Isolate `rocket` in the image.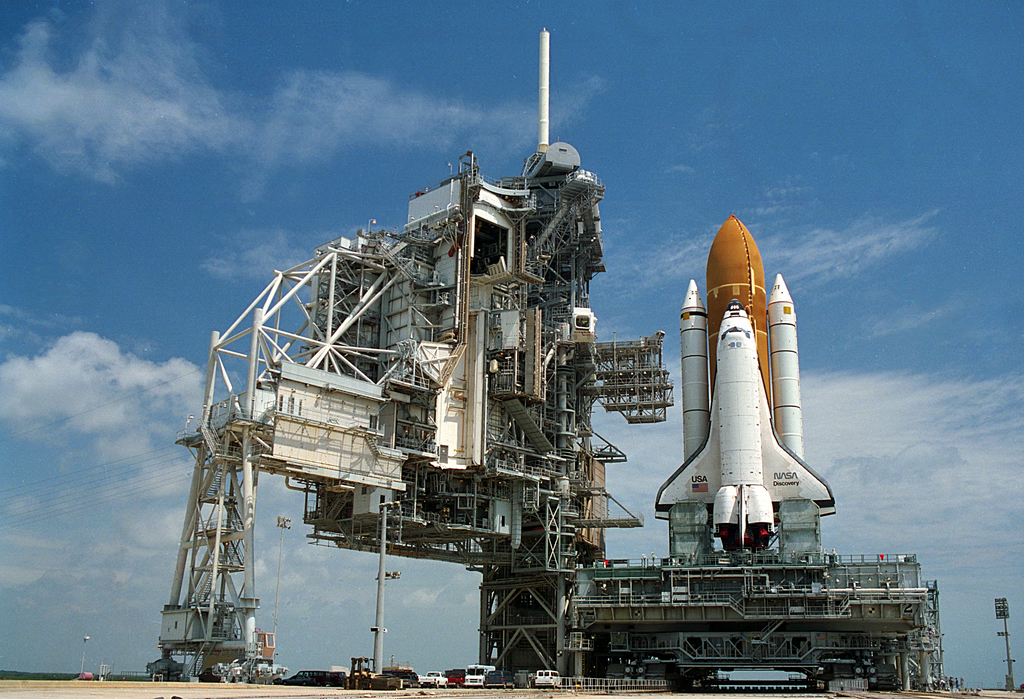
Isolated region: {"x1": 671, "y1": 216, "x2": 814, "y2": 528}.
